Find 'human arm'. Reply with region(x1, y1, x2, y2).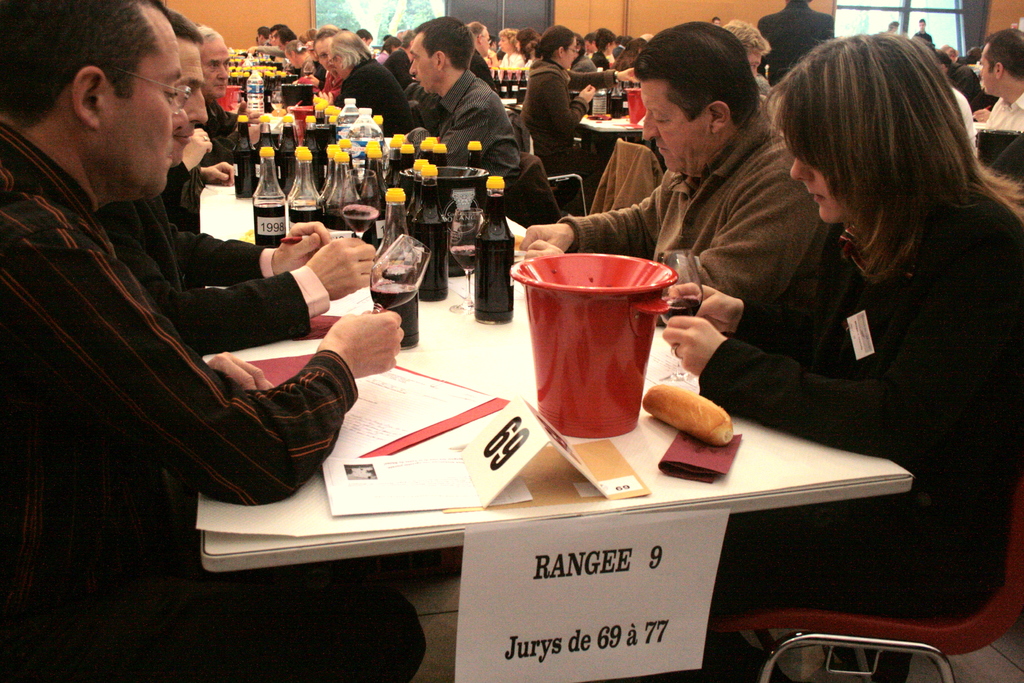
region(445, 93, 497, 168).
